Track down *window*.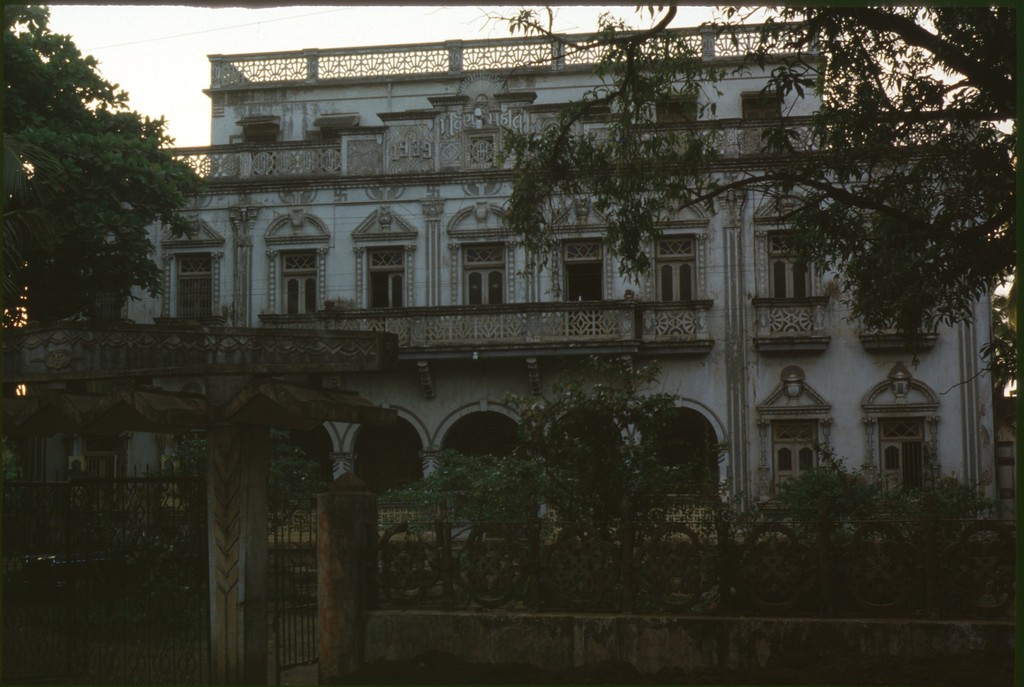
Tracked to bbox(876, 419, 927, 503).
